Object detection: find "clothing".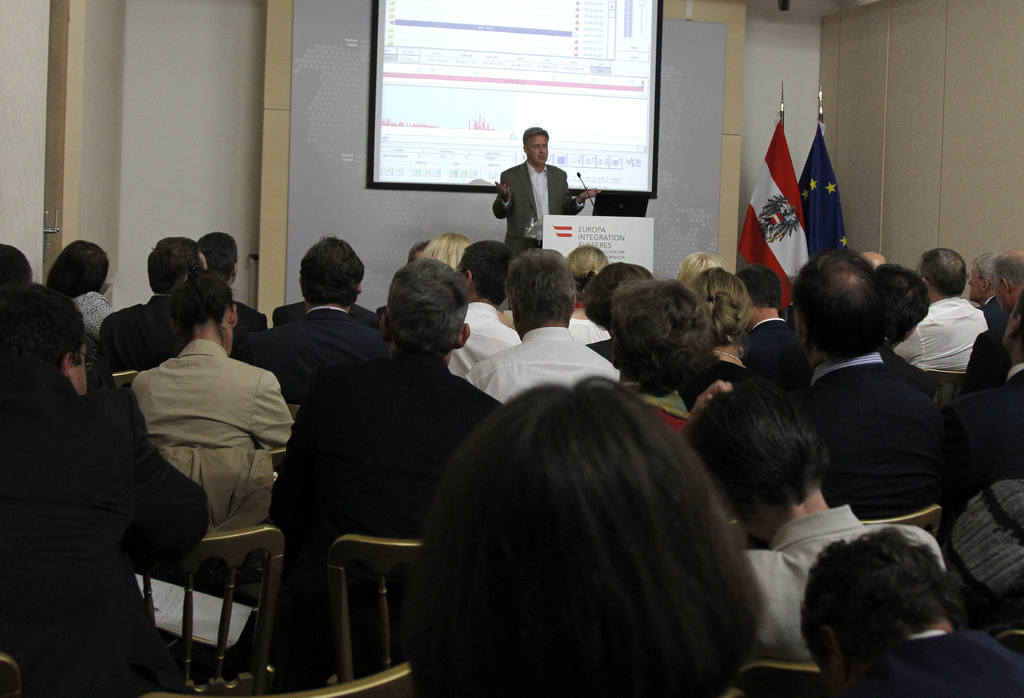
<bbox>463, 327, 618, 405</bbox>.
